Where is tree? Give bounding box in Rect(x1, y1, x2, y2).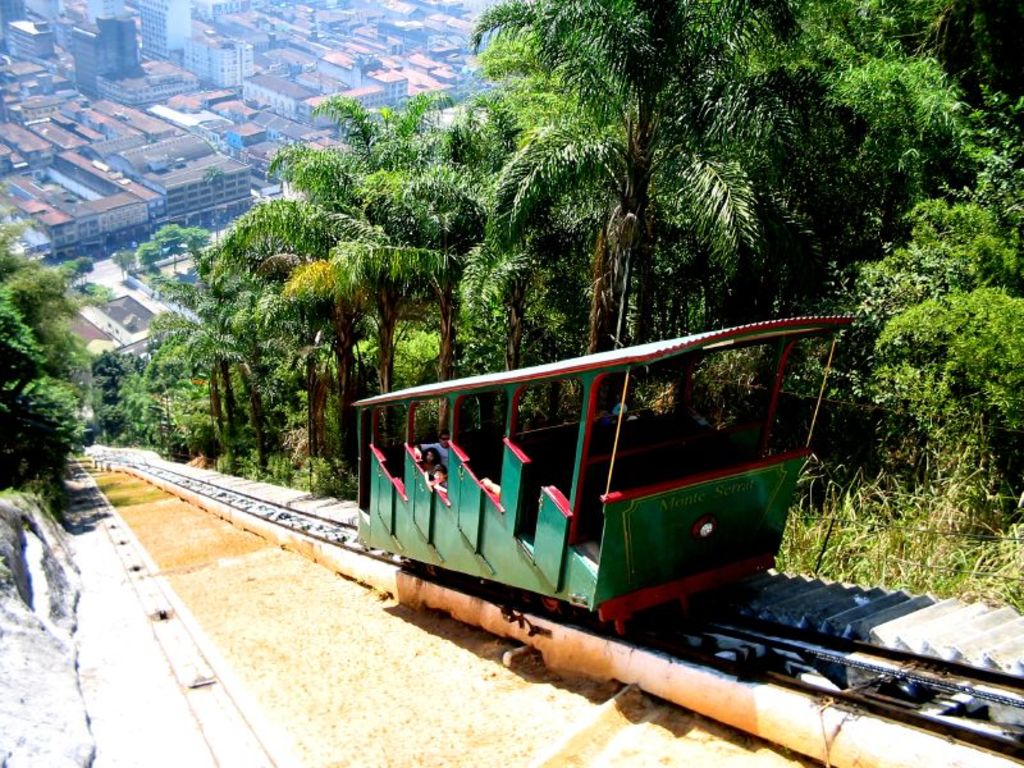
Rect(216, 154, 424, 490).
